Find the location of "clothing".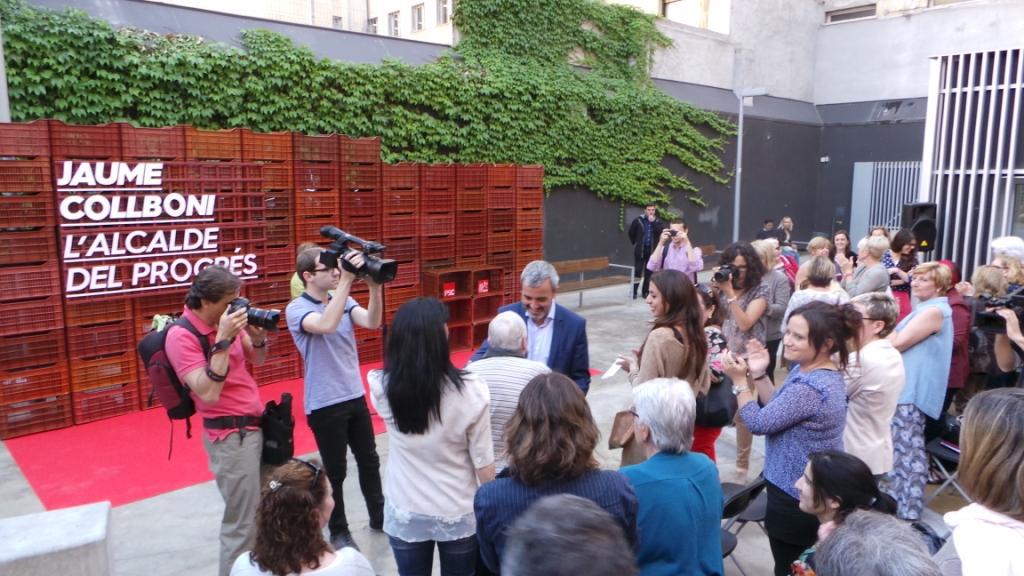
Location: crop(648, 229, 709, 281).
